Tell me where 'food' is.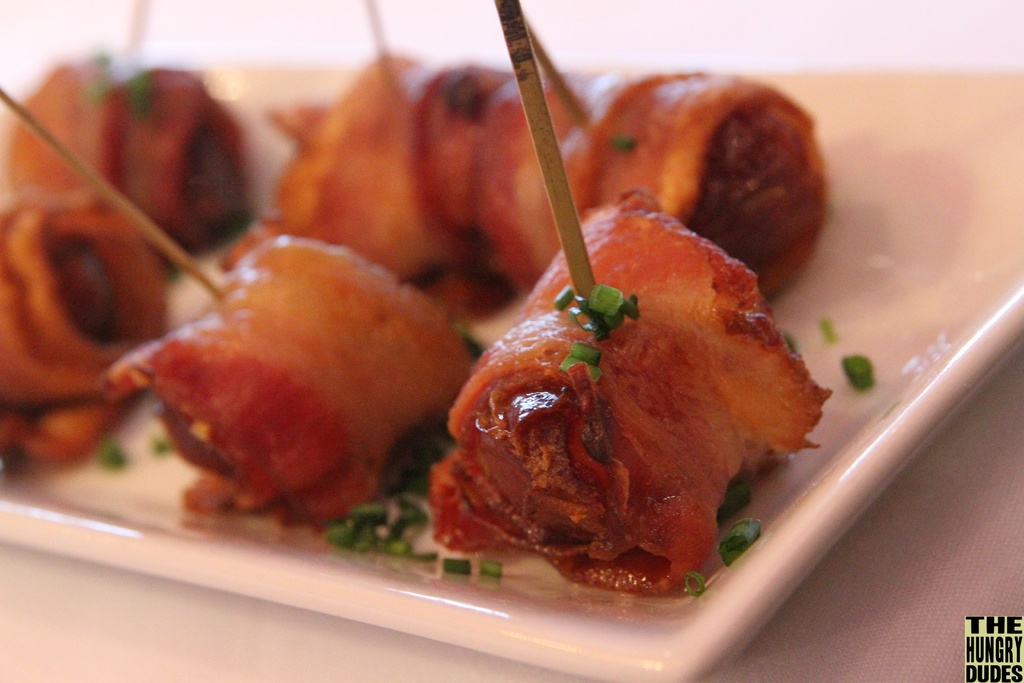
'food' is at (0, 58, 832, 549).
